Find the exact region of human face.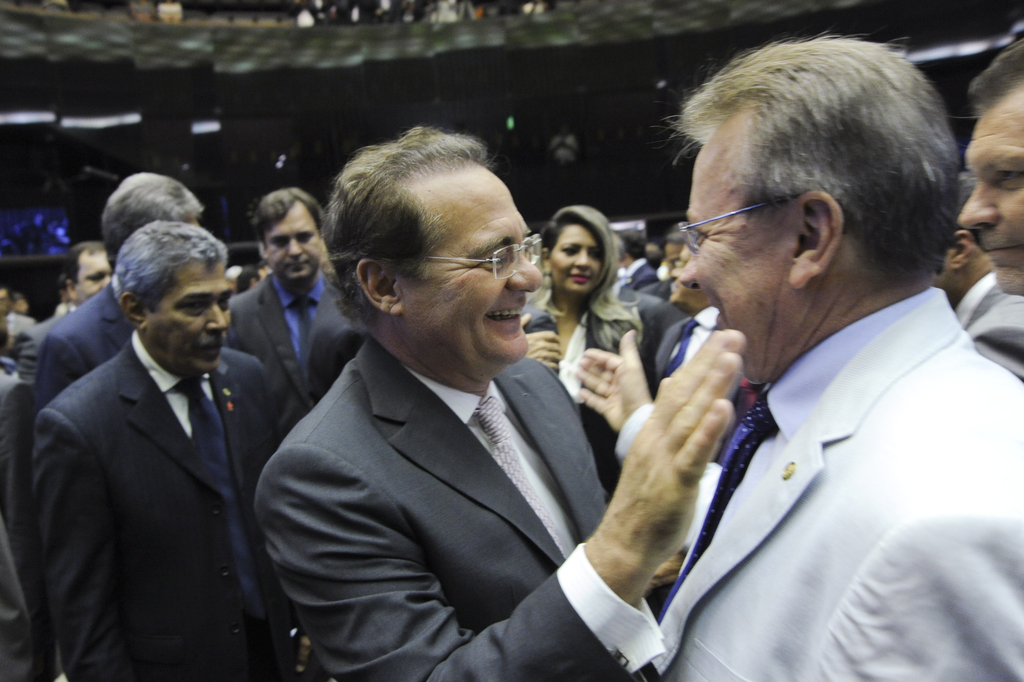
Exact region: {"left": 147, "top": 252, "right": 234, "bottom": 375}.
